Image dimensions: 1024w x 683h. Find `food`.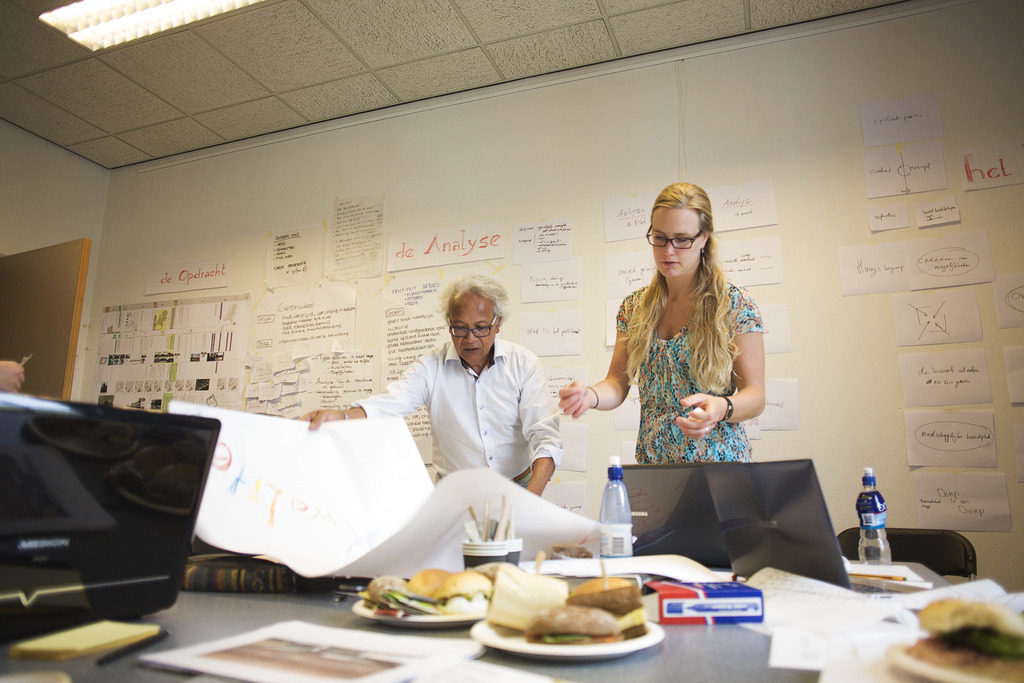
(left=435, top=574, right=496, bottom=614).
